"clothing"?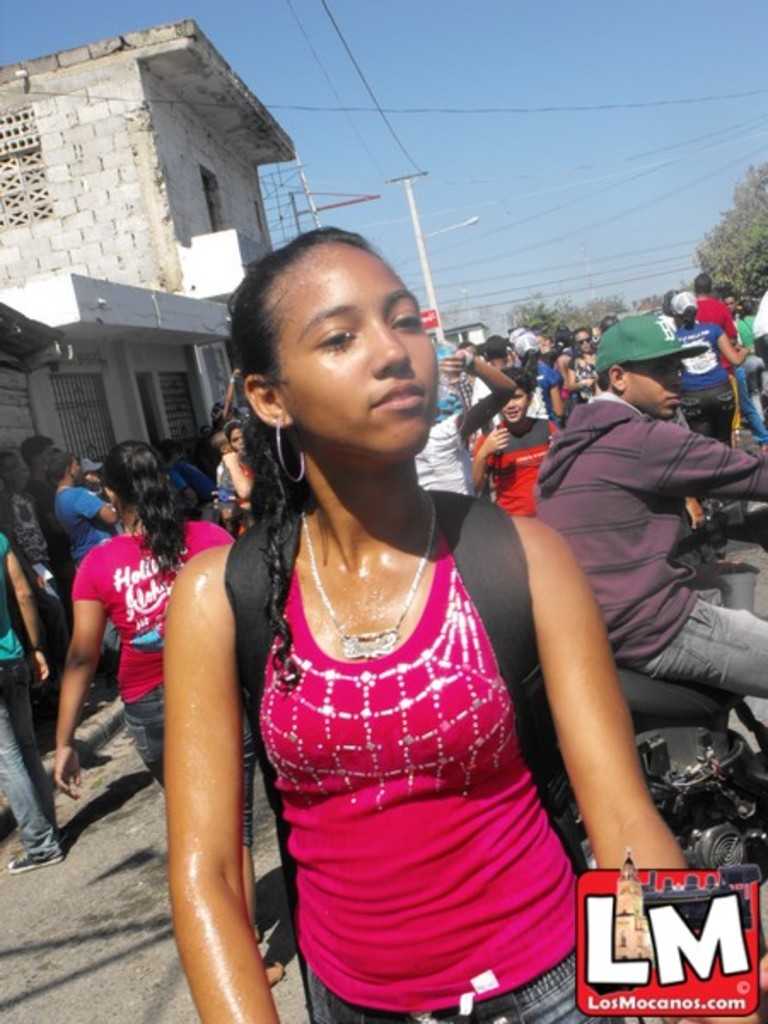
(691, 294, 766, 432)
